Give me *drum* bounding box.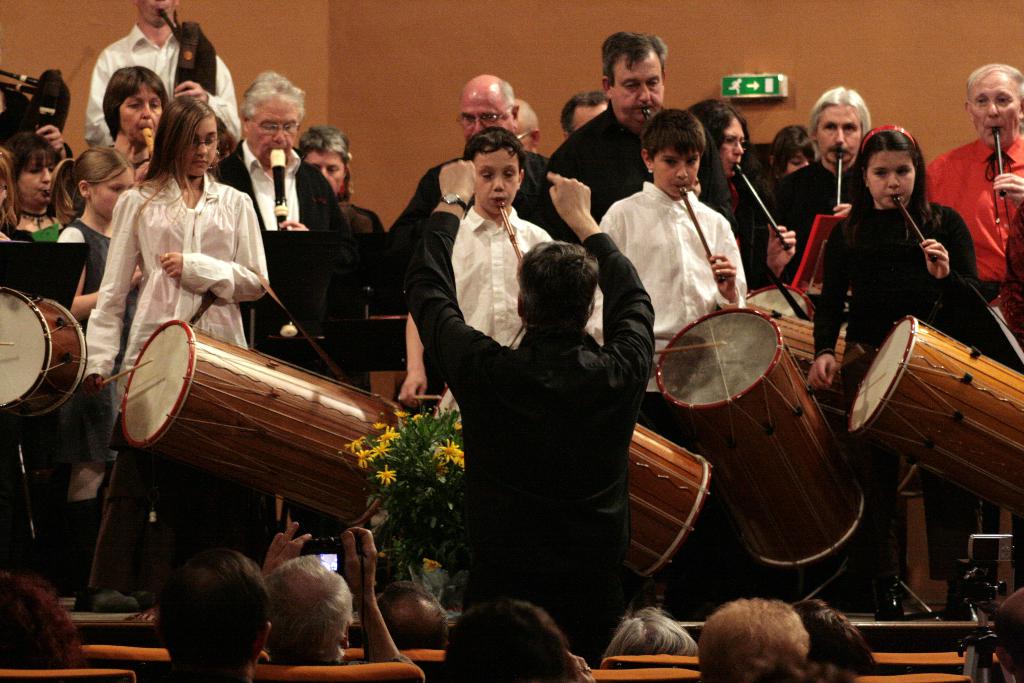
[0, 287, 92, 418].
